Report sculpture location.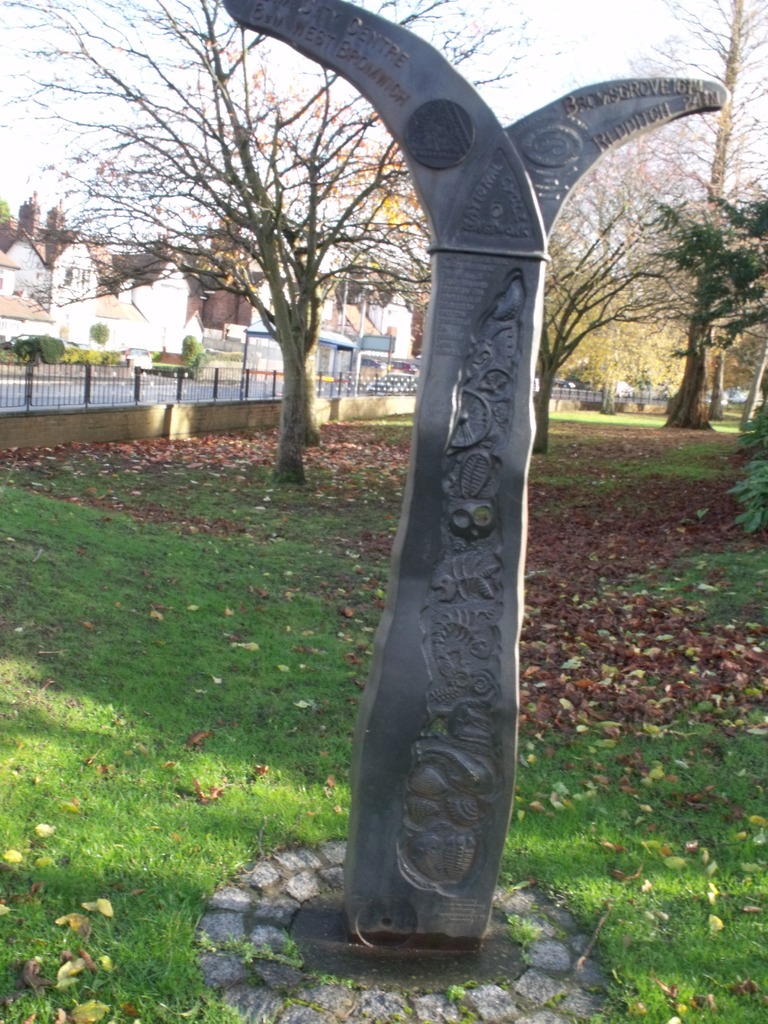
Report: x1=315, y1=14, x2=627, y2=954.
